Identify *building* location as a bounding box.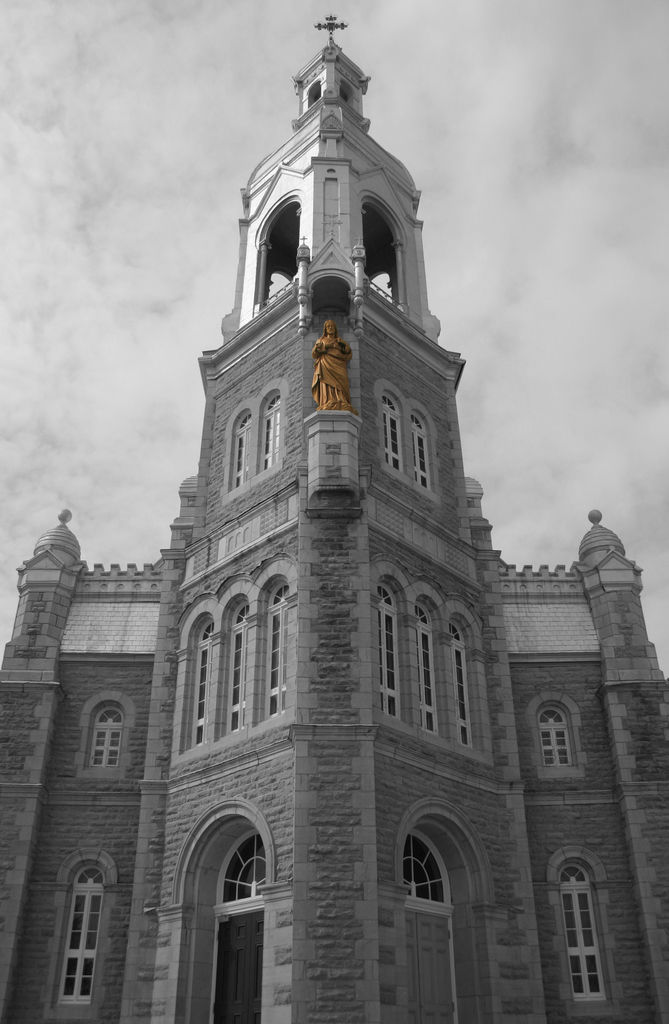
region(0, 12, 668, 1023).
